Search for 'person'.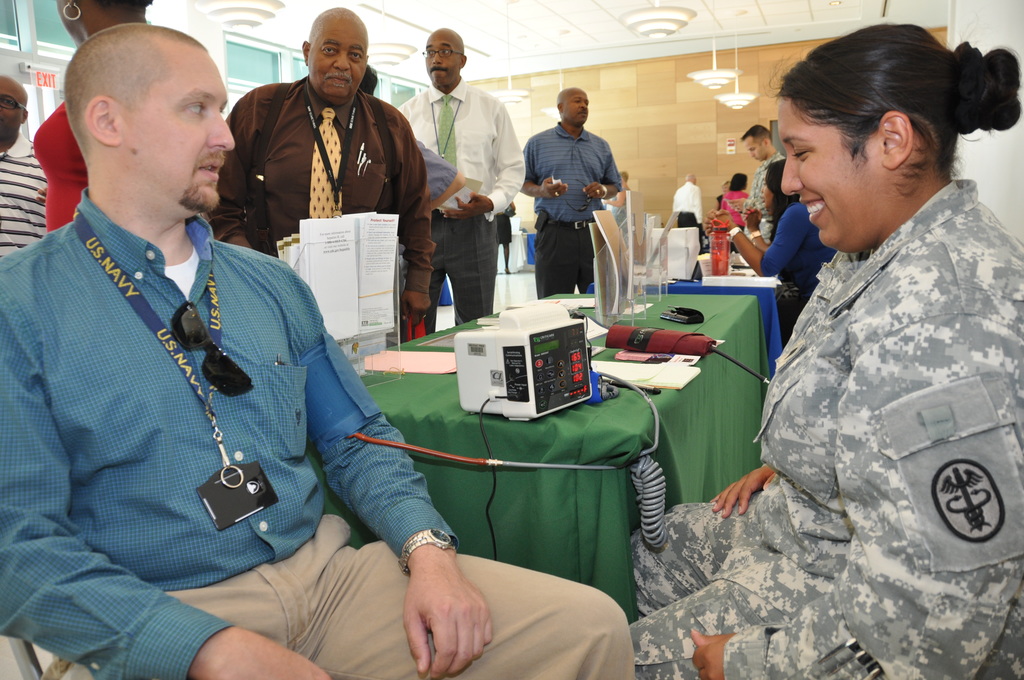
Found at 756:154:839:339.
